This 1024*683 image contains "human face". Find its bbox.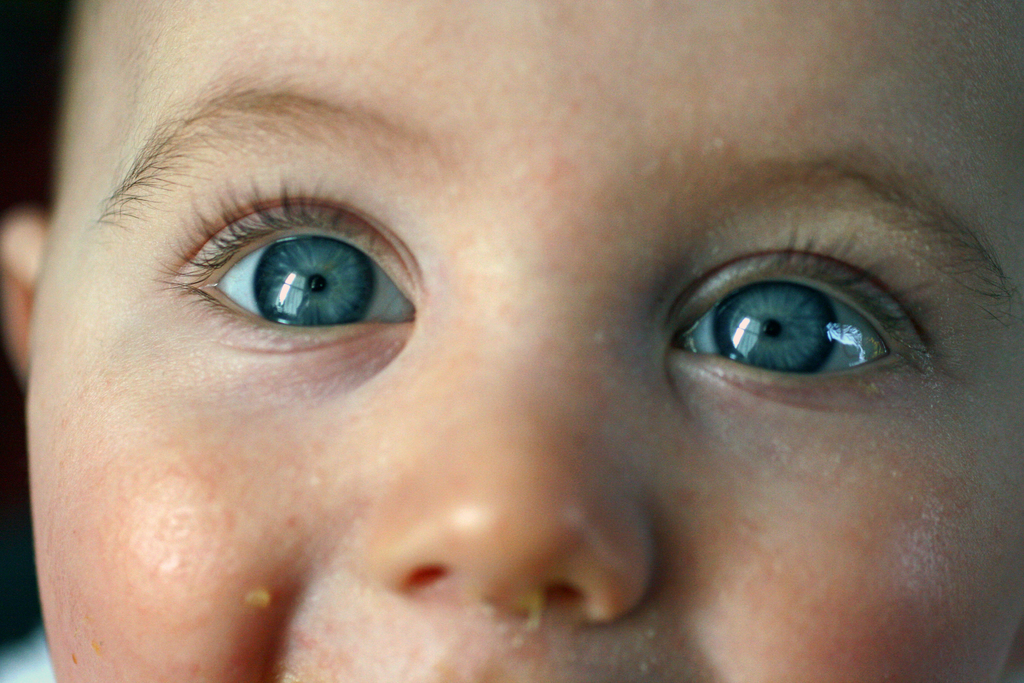
l=31, t=0, r=1023, b=682.
